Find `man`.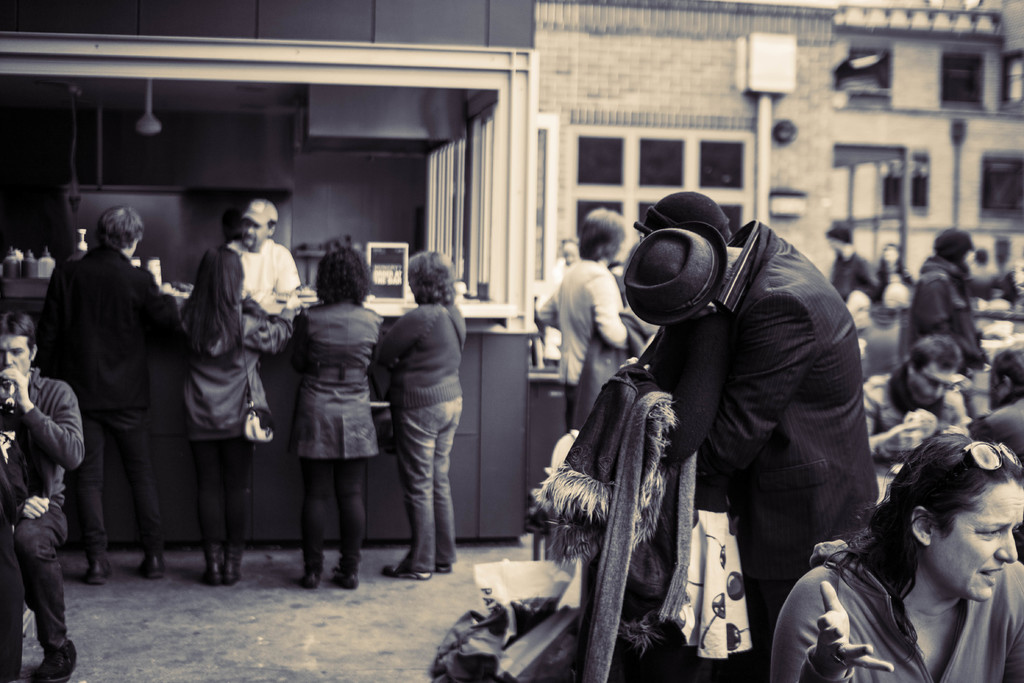
<box>32,195,185,597</box>.
